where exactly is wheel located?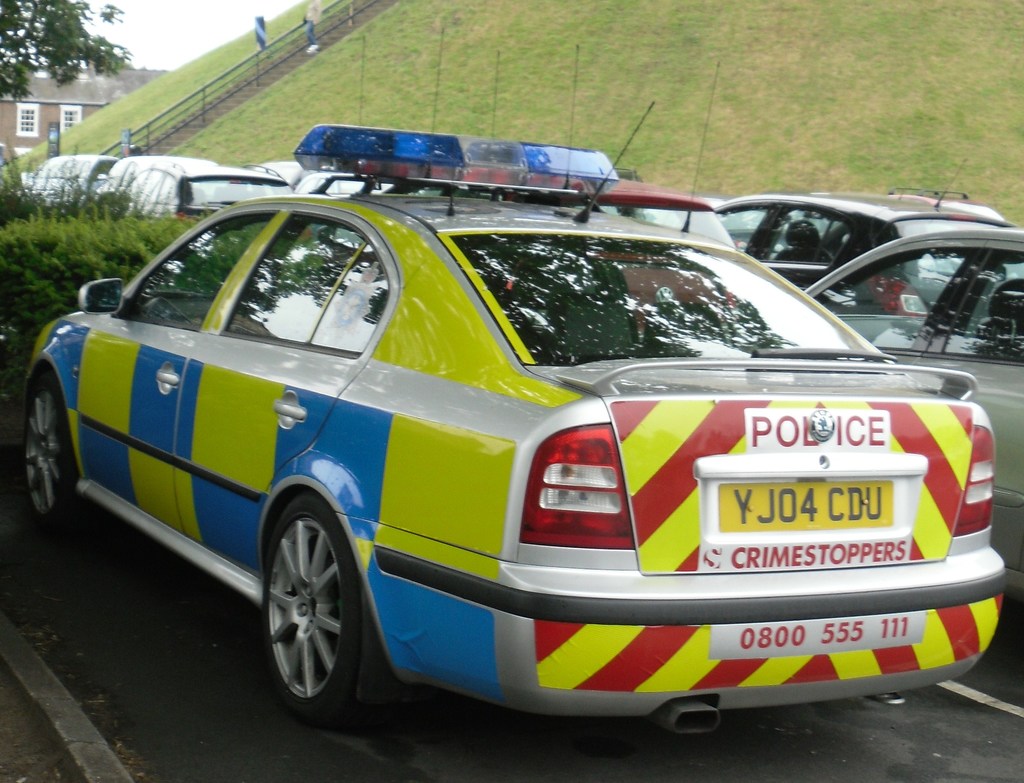
Its bounding box is bbox(261, 500, 385, 729).
